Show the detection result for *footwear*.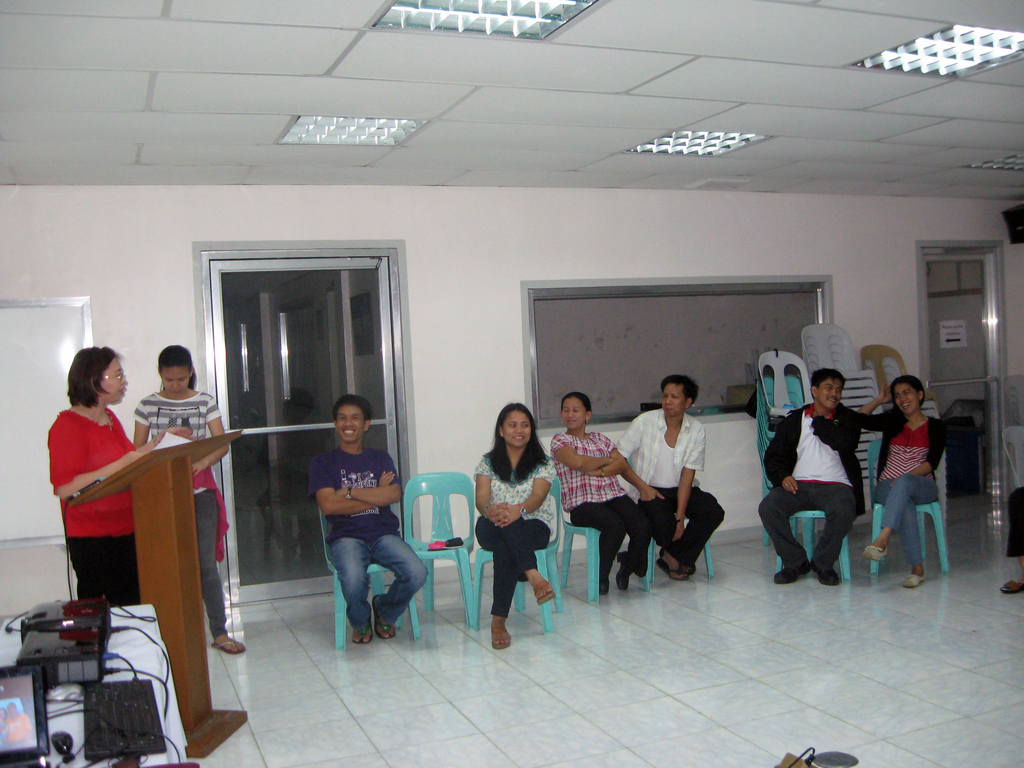
<bbox>771, 567, 809, 586</bbox>.
